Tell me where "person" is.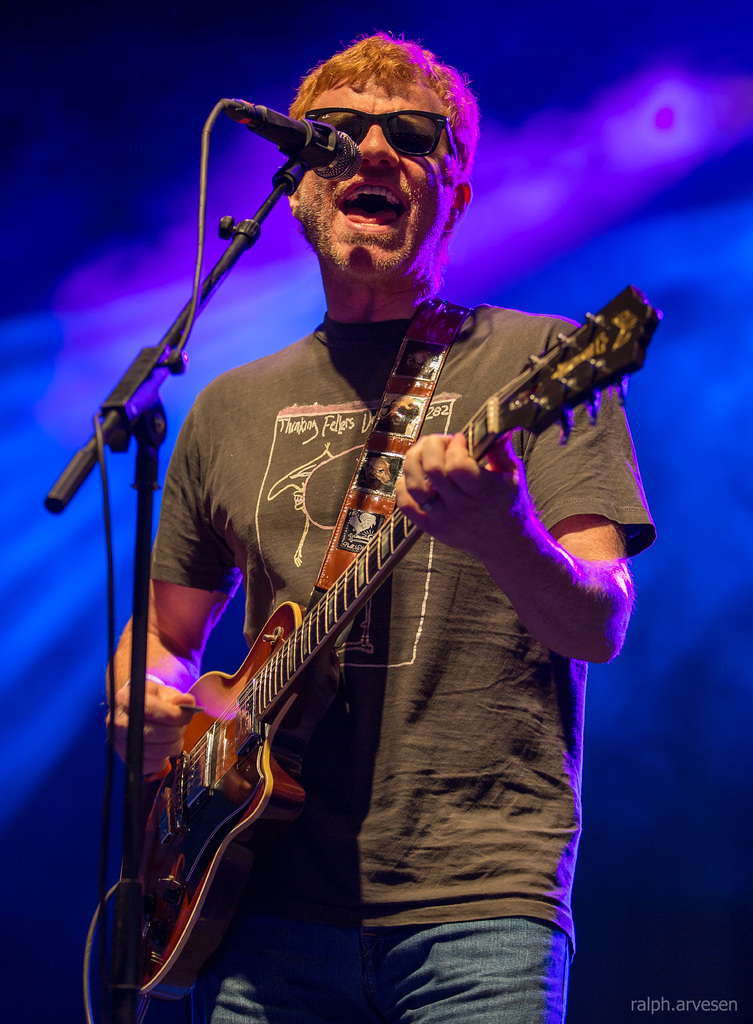
"person" is at [102,29,658,1023].
